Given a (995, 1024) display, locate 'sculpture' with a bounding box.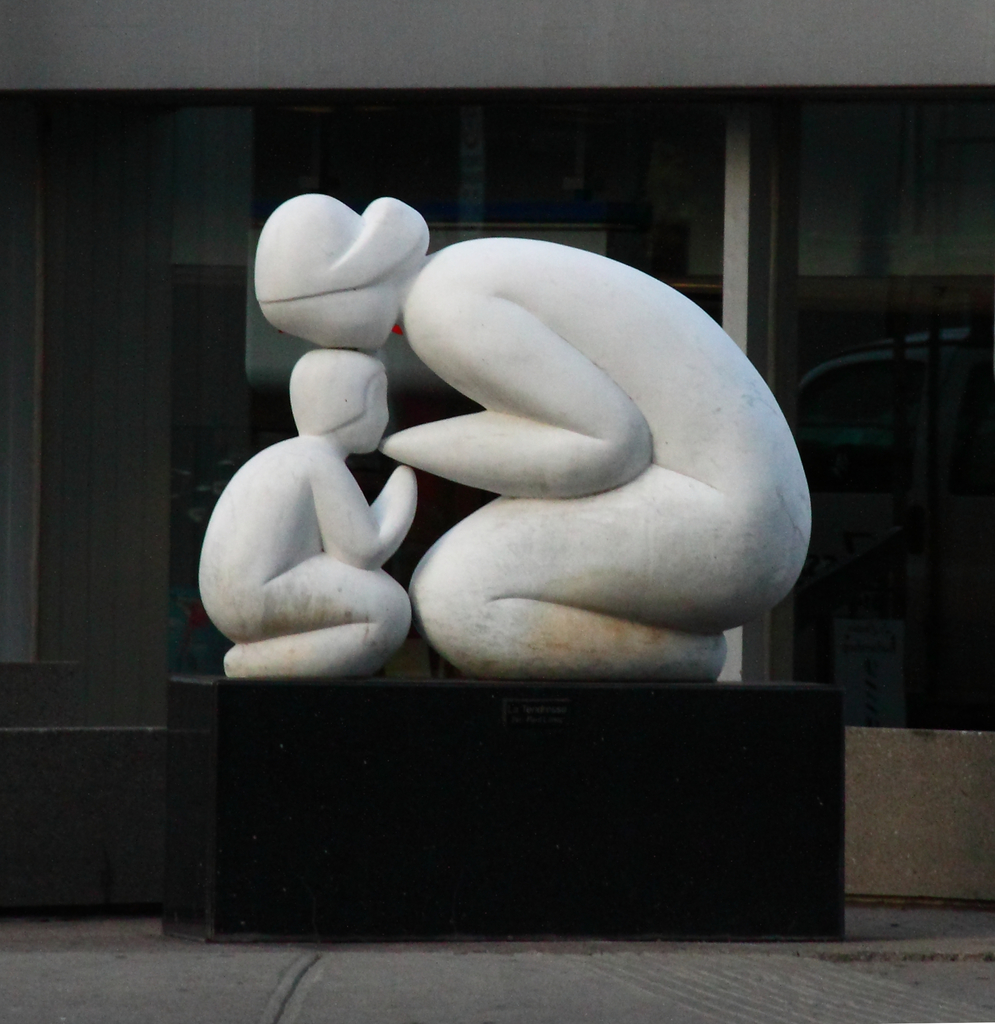
Located: BBox(248, 188, 813, 675).
